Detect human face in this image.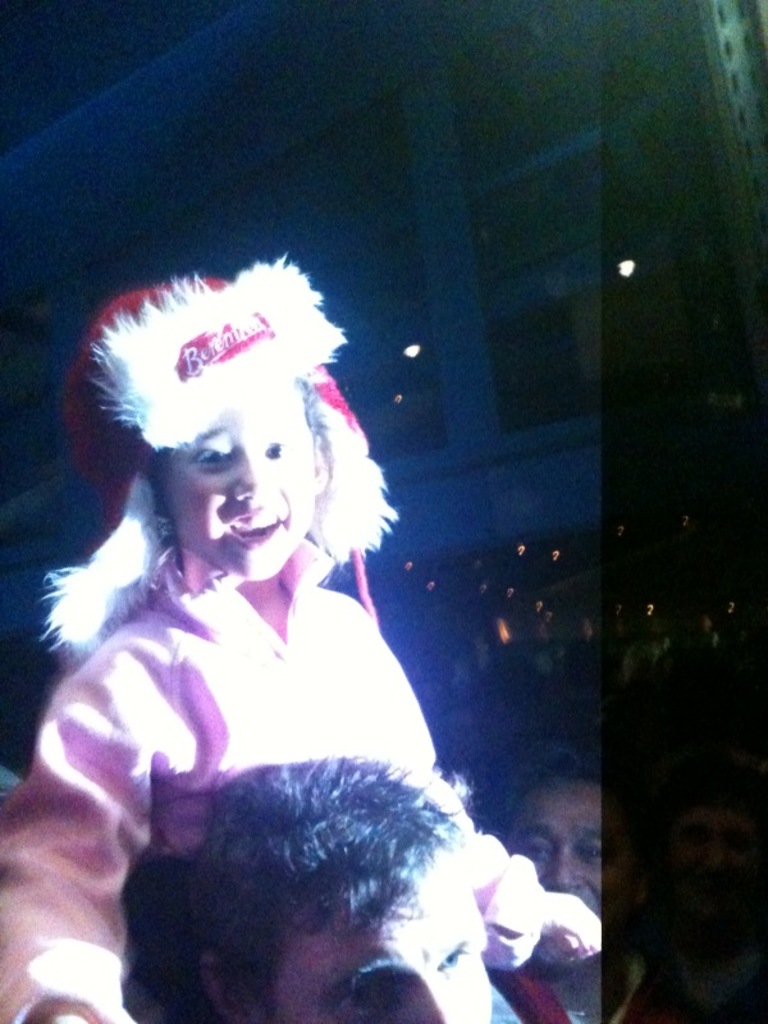
Detection: BBox(260, 854, 493, 1023).
